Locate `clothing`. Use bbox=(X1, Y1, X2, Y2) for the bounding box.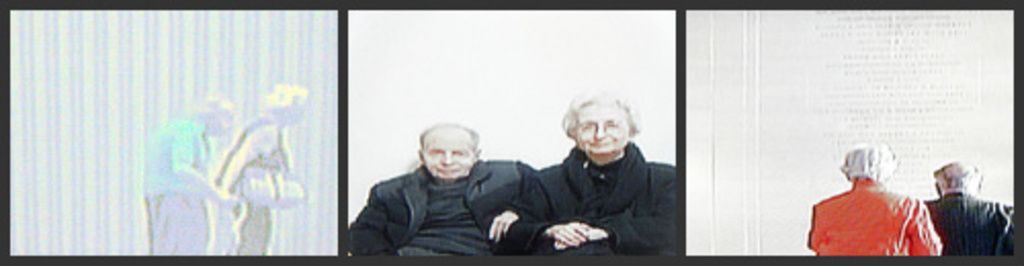
bbox=(137, 113, 211, 256).
